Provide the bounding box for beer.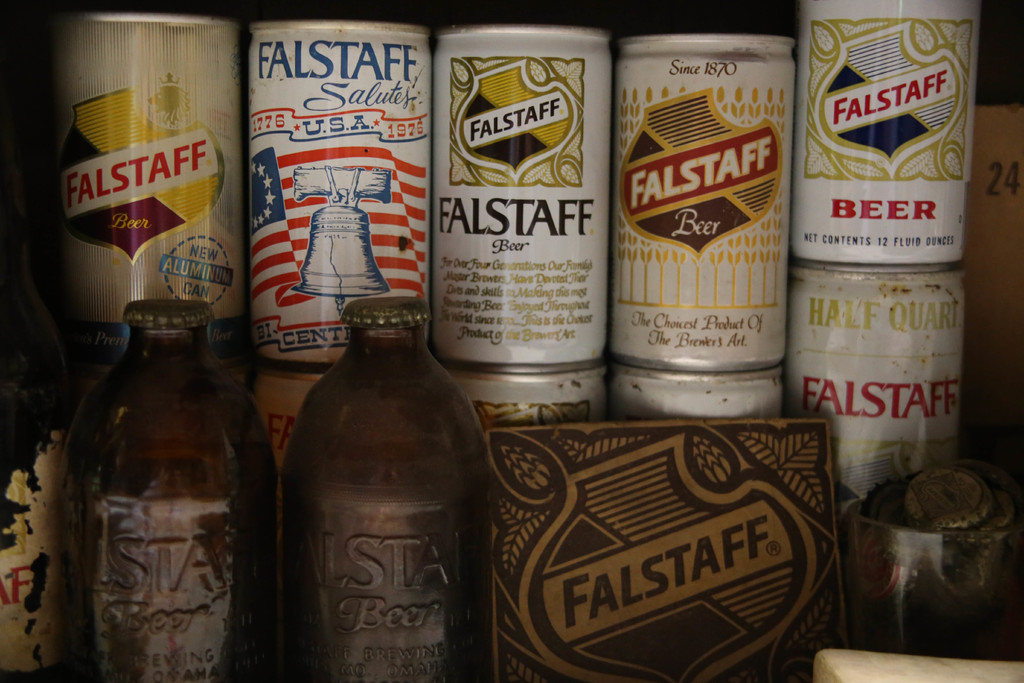
box(435, 0, 614, 409).
